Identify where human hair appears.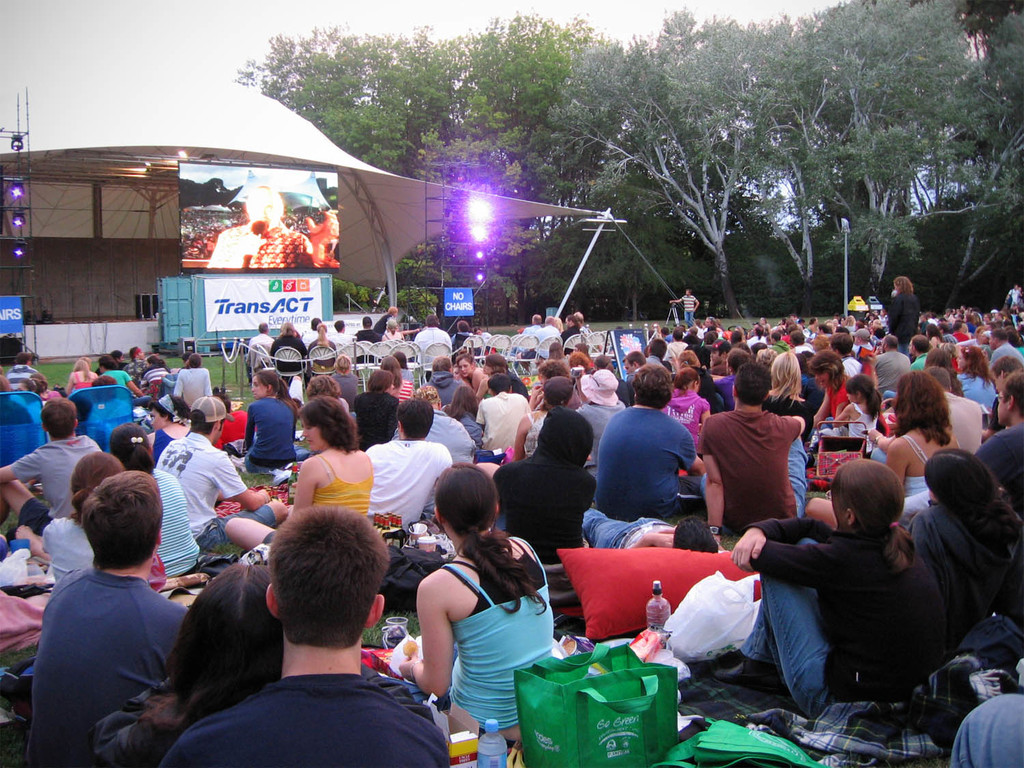
Appears at crop(391, 351, 414, 371).
